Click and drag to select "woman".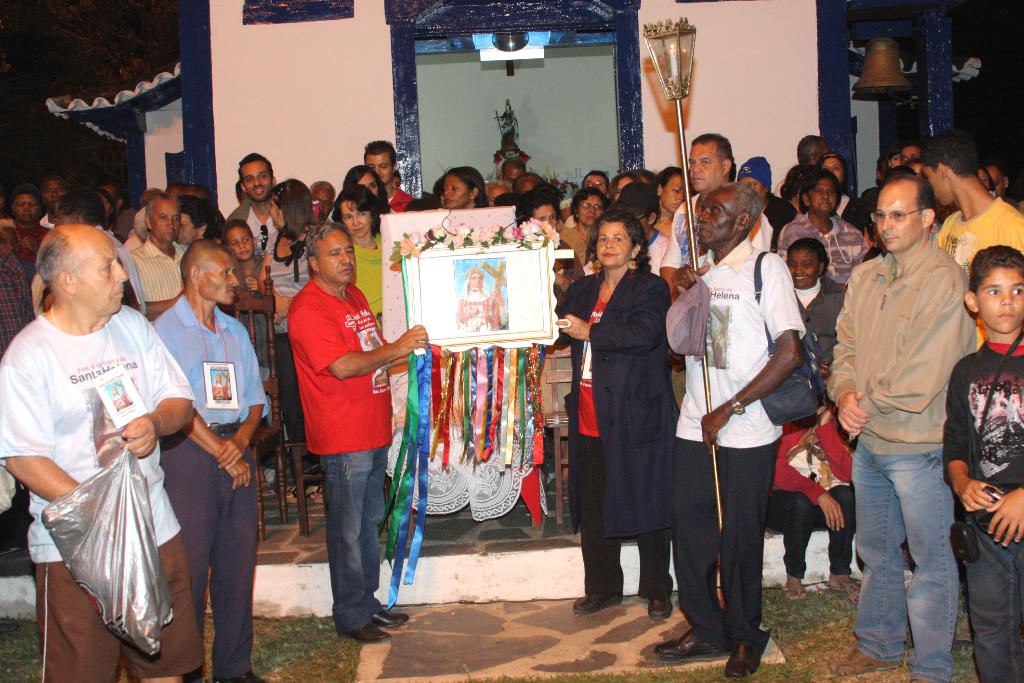
Selection: detection(433, 164, 488, 209).
